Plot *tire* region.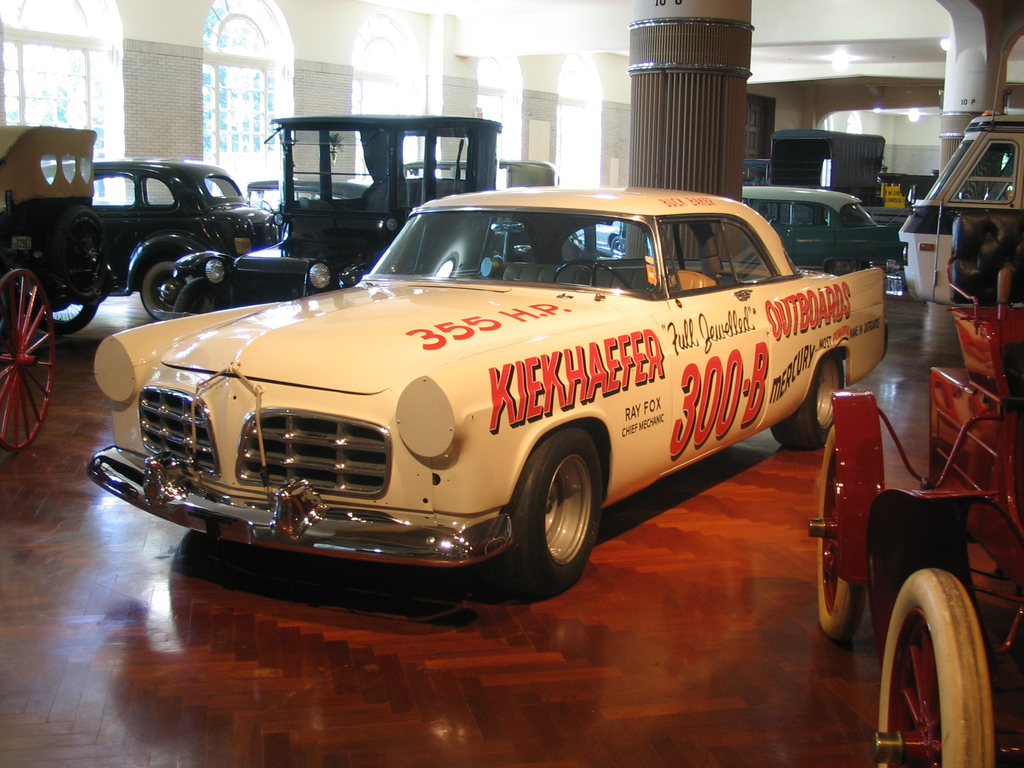
Plotted at {"x1": 817, "y1": 426, "x2": 867, "y2": 637}.
